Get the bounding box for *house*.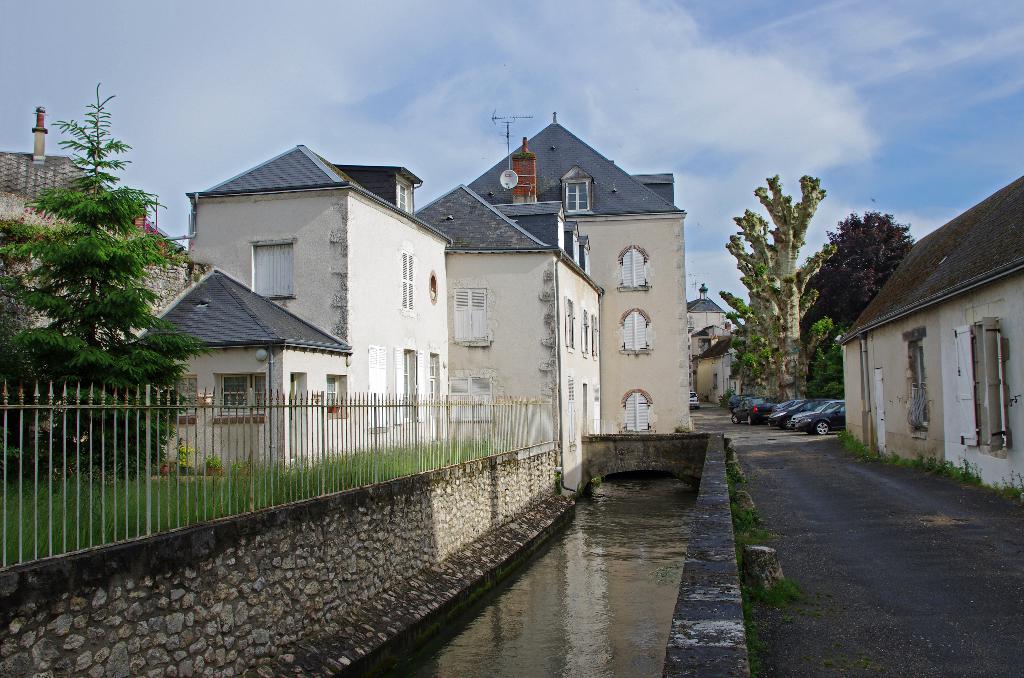
{"left": 823, "top": 150, "right": 1022, "bottom": 501}.
